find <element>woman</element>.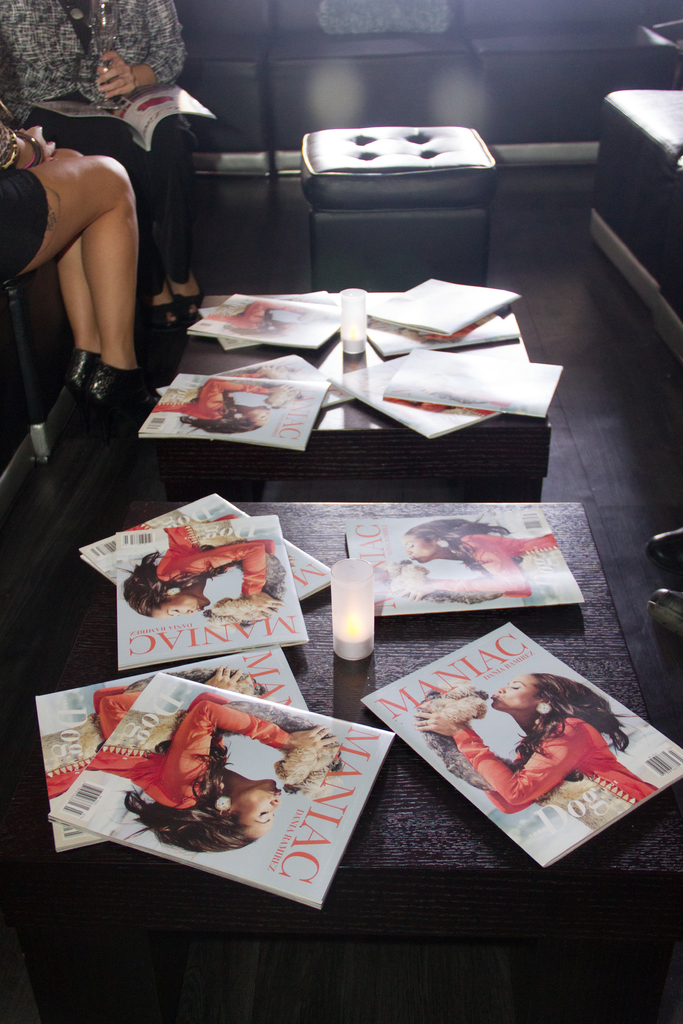
<bbox>120, 518, 281, 625</bbox>.
